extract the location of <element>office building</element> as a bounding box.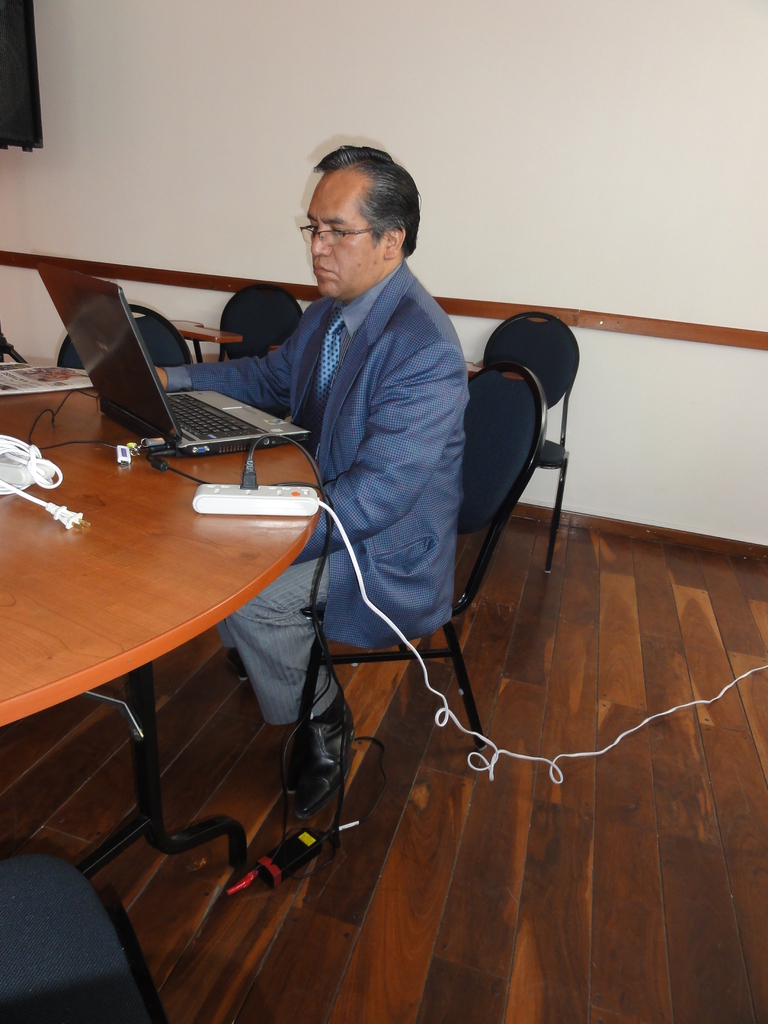
bbox(11, 0, 611, 921).
